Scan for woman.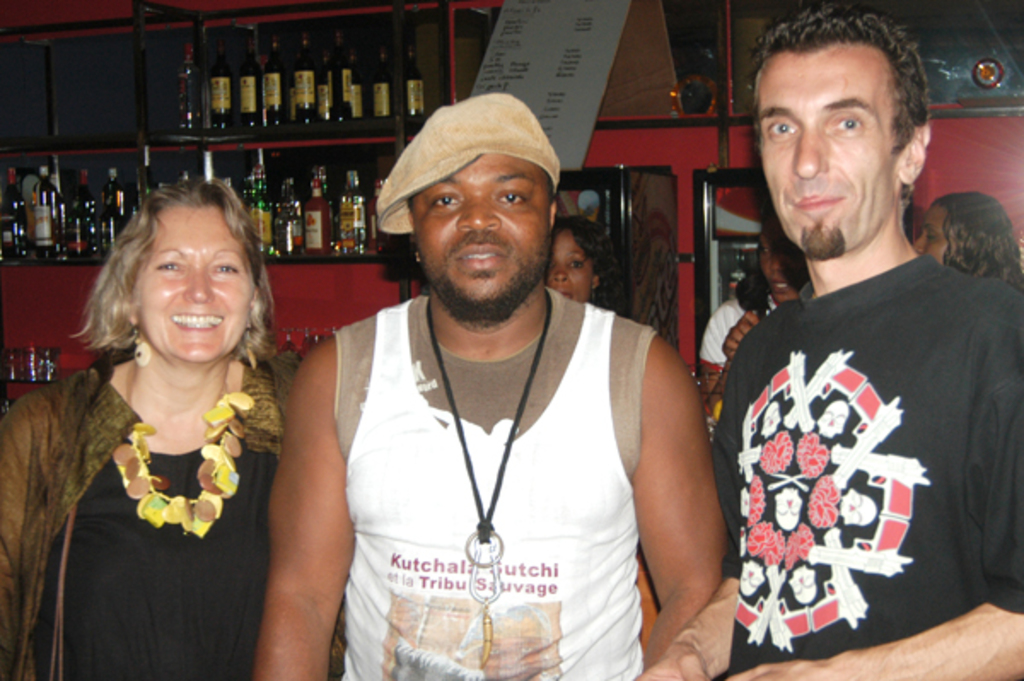
Scan result: detection(906, 189, 1022, 294).
